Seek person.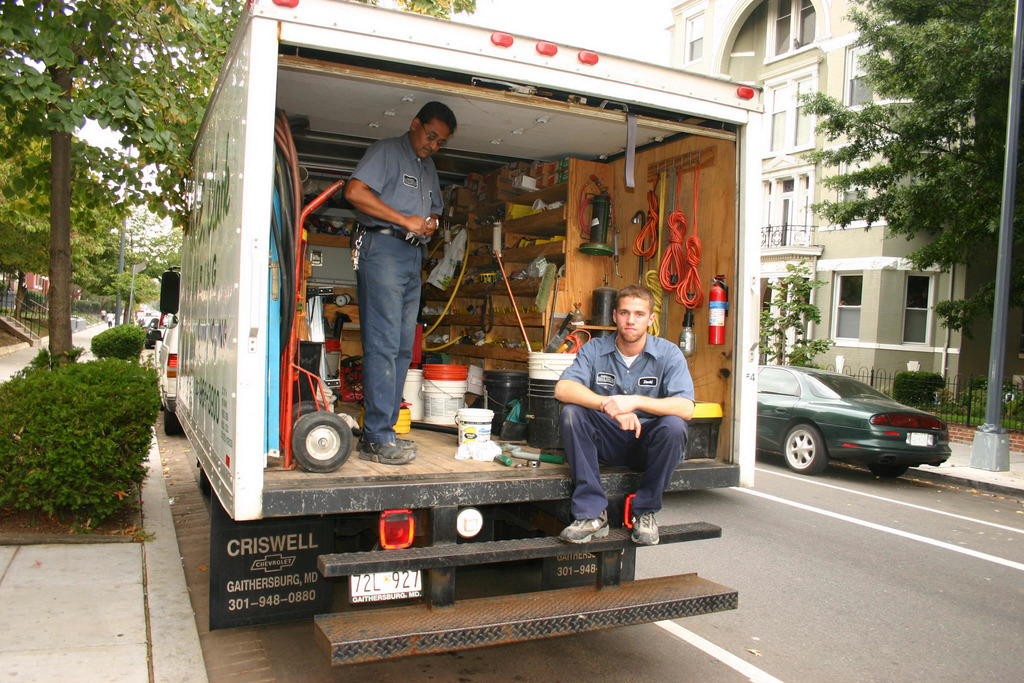
[left=561, top=284, right=694, bottom=544].
